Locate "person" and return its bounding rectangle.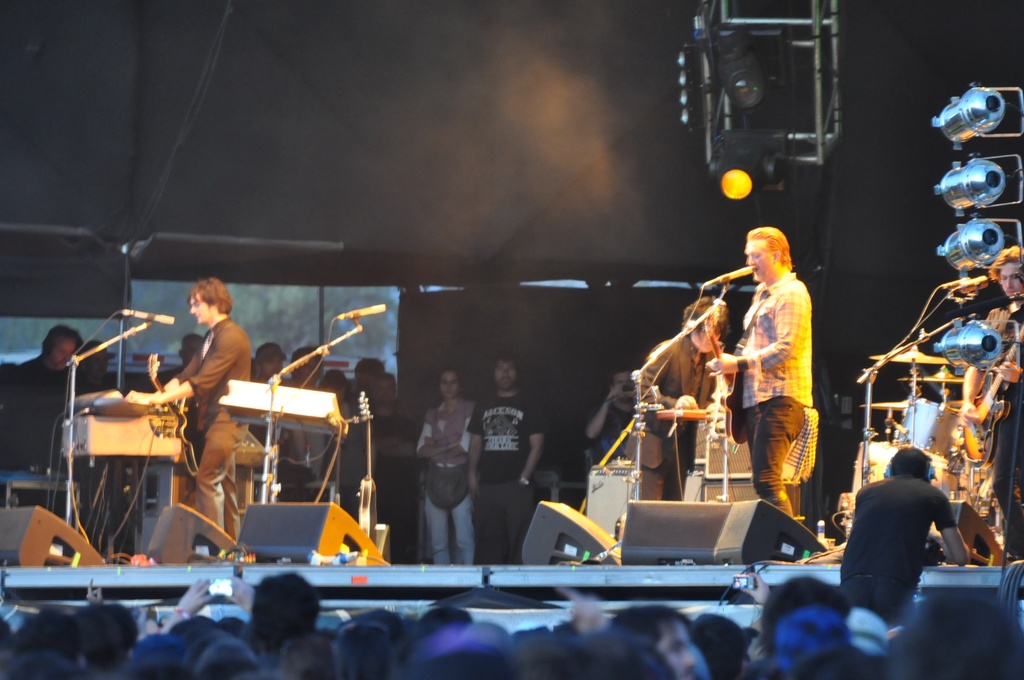
739/219/828/545.
